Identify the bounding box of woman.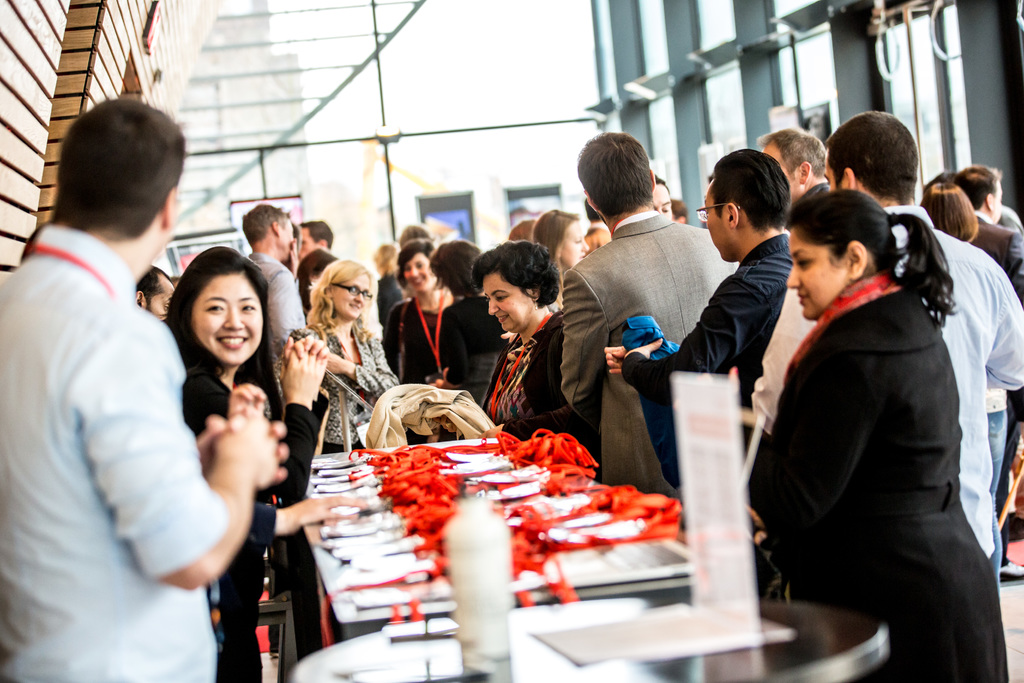
detection(915, 183, 986, 239).
